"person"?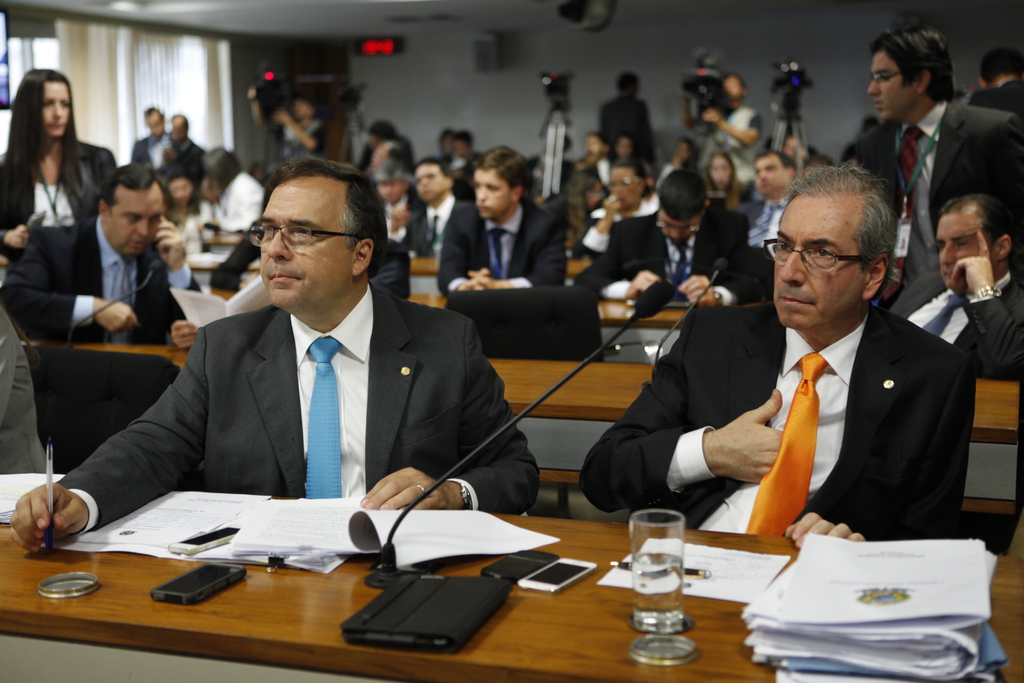
region(571, 160, 660, 263)
